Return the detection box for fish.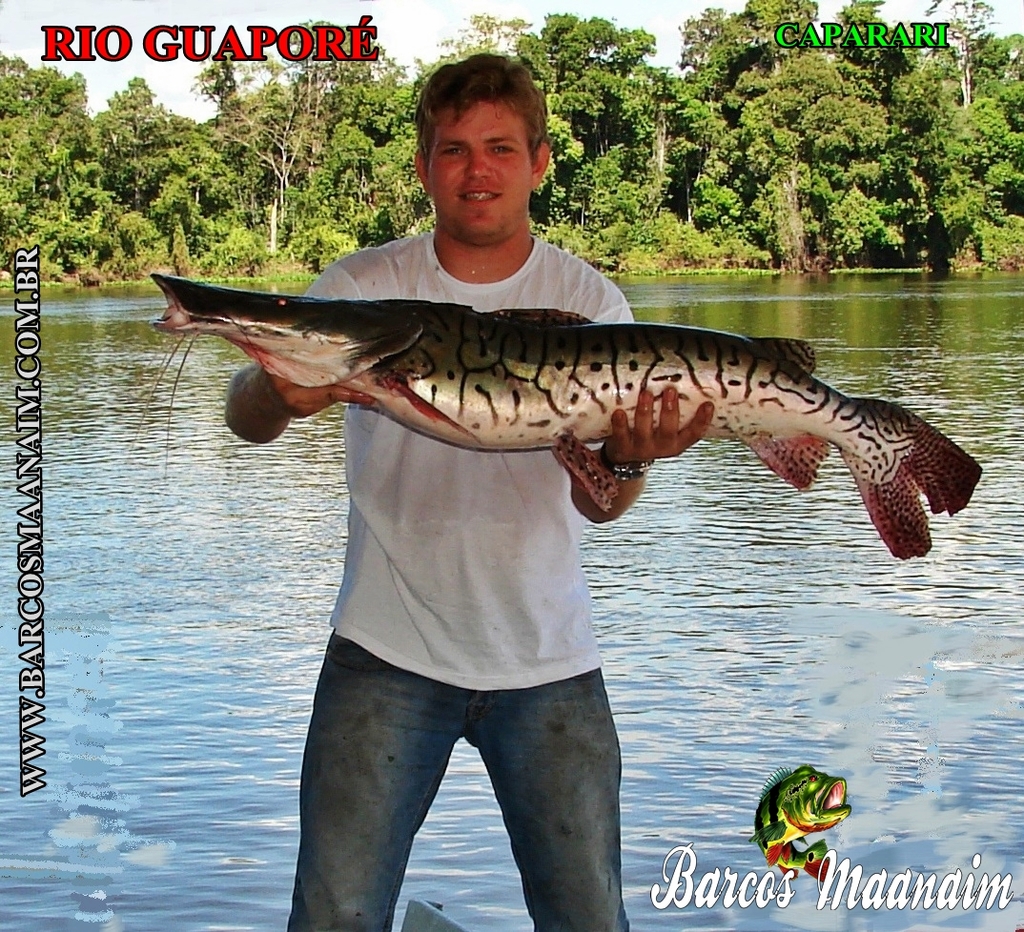
743:758:852:886.
